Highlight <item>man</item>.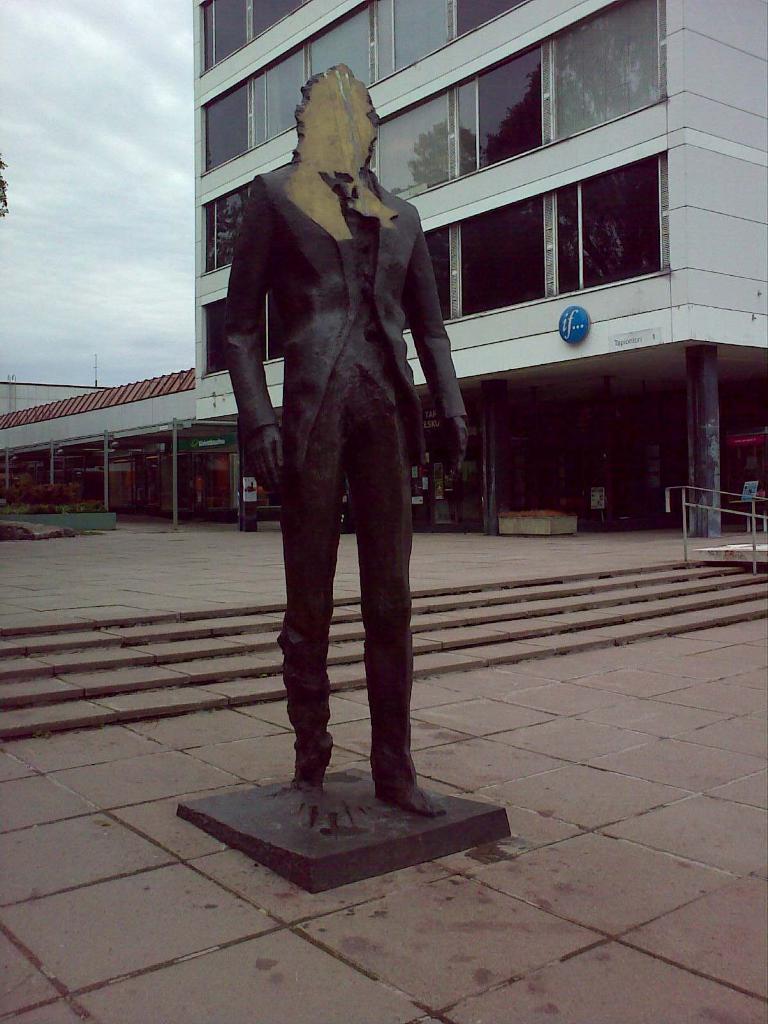
Highlighted region: [220,60,473,838].
